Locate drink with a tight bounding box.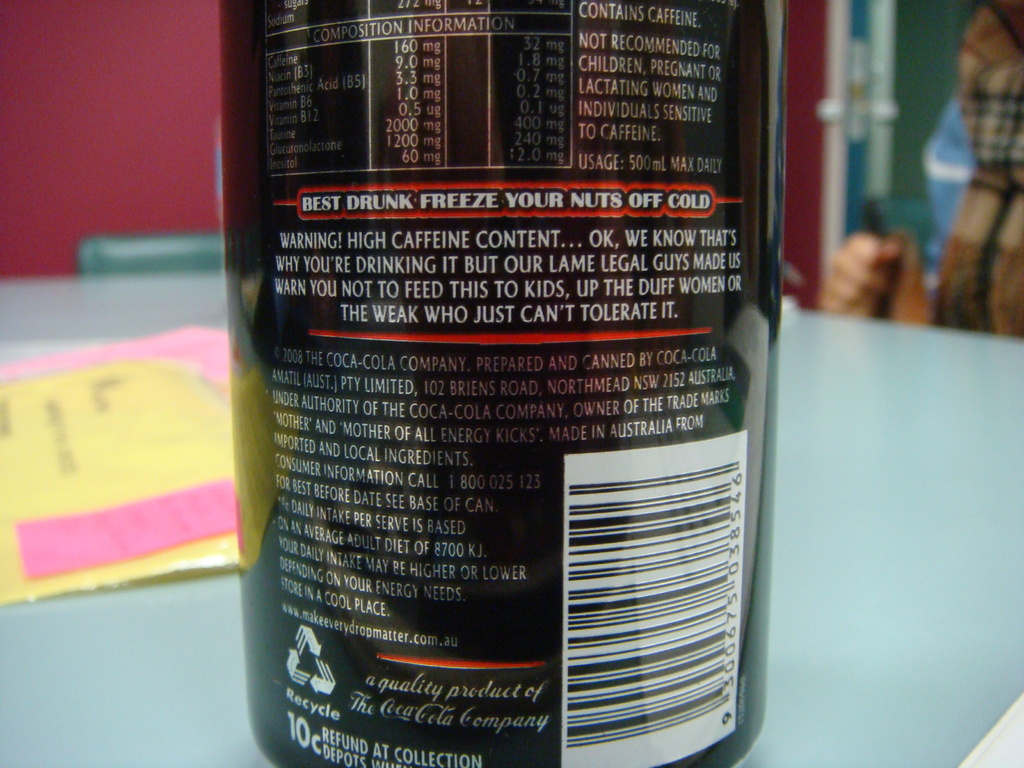
219:0:789:767.
